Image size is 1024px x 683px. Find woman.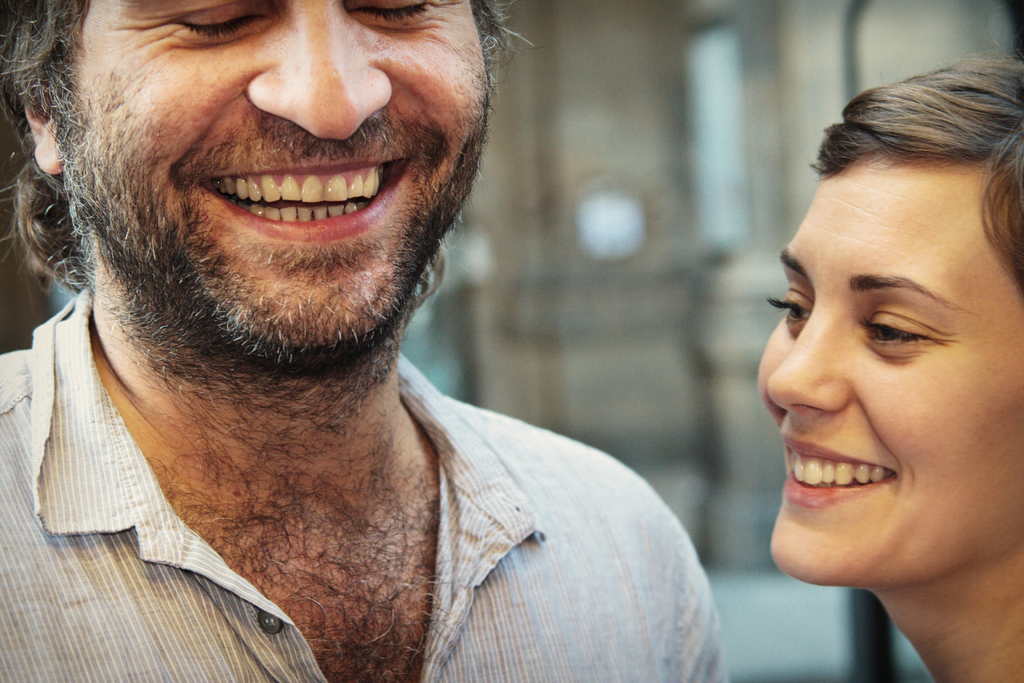
(x1=757, y1=56, x2=1021, y2=682).
